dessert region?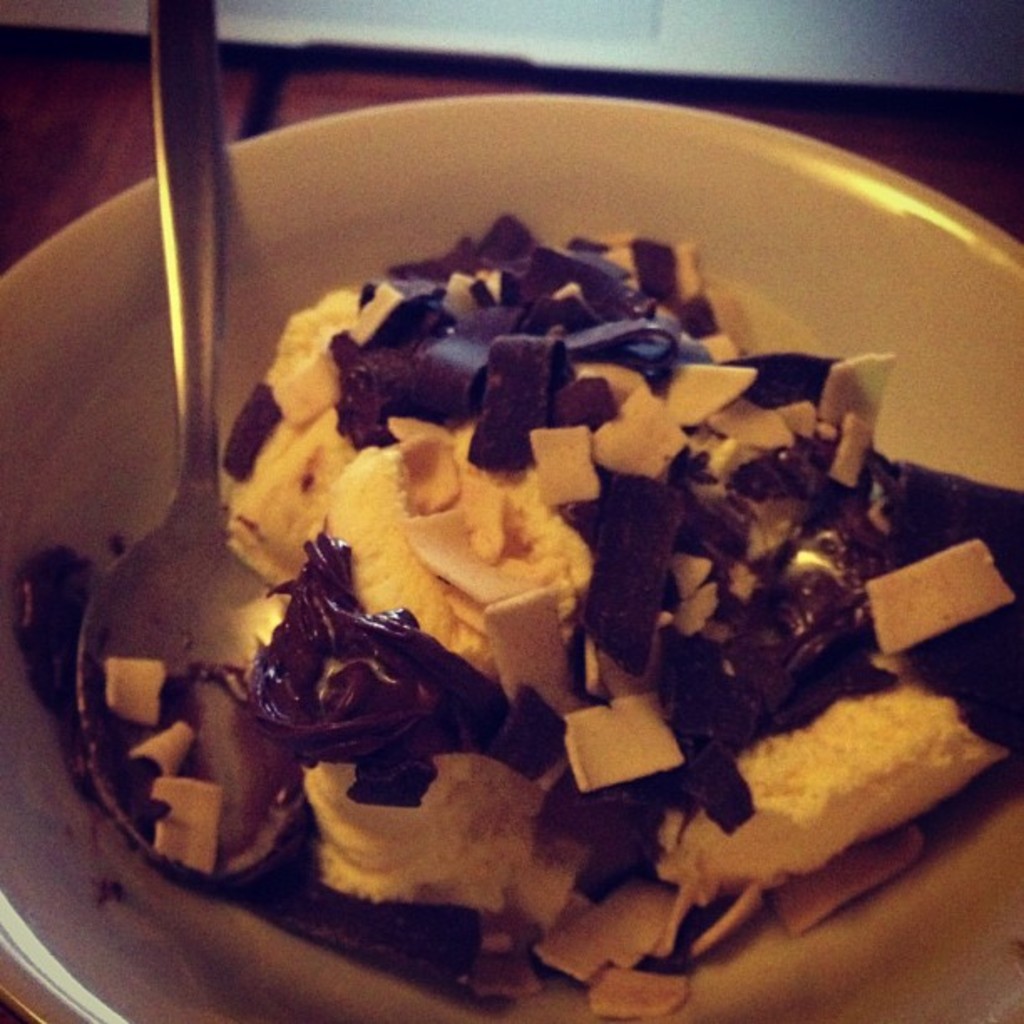
[x1=134, y1=149, x2=935, y2=974]
